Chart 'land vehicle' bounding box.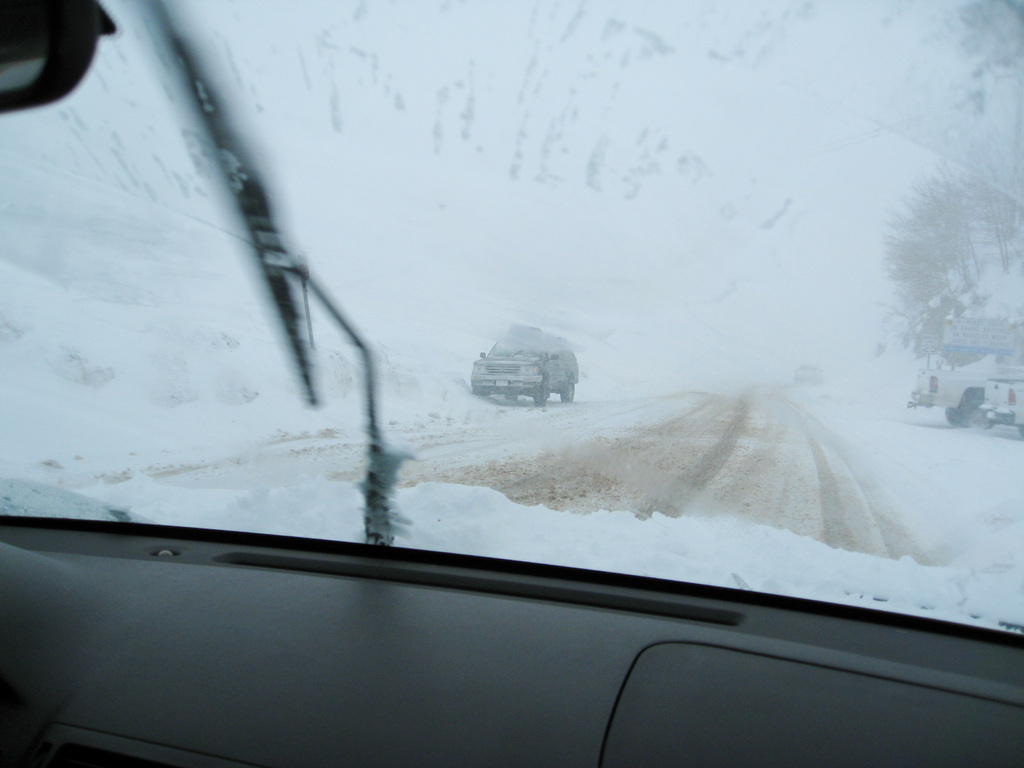
Charted: box=[988, 378, 1023, 428].
